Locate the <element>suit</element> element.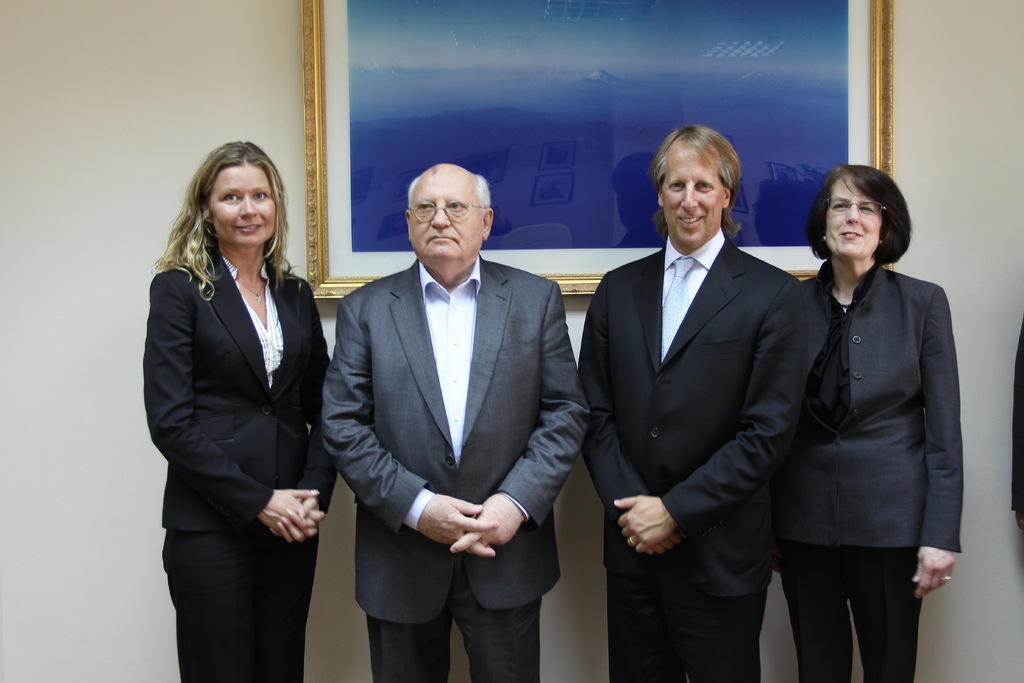
Element bbox: <bbox>778, 258, 964, 682</bbox>.
